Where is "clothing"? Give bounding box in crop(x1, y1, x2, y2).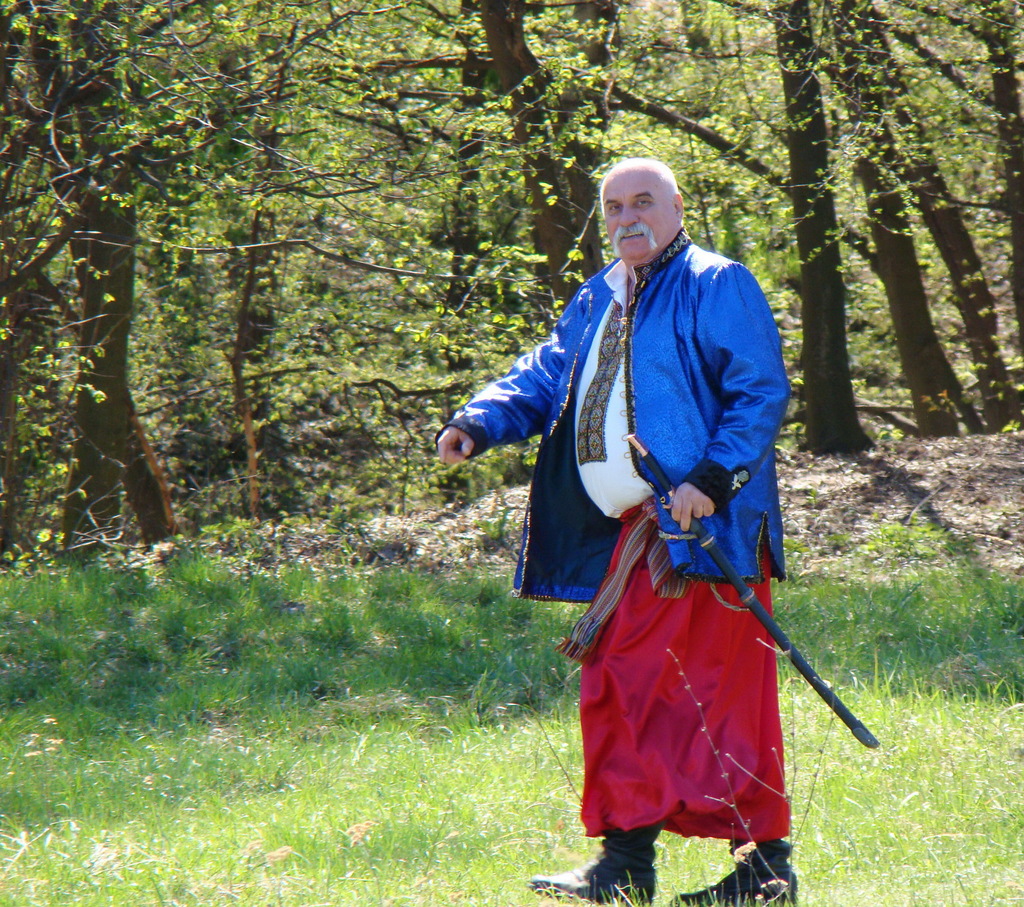
crop(458, 236, 817, 867).
